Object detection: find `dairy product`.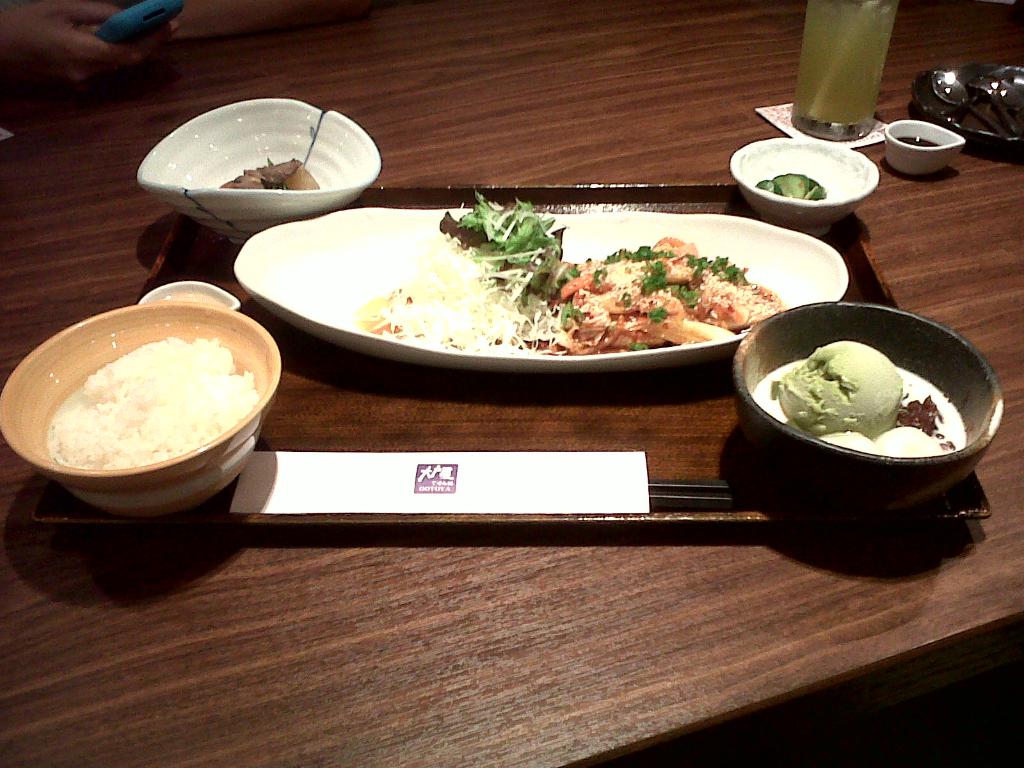
box(760, 177, 835, 199).
